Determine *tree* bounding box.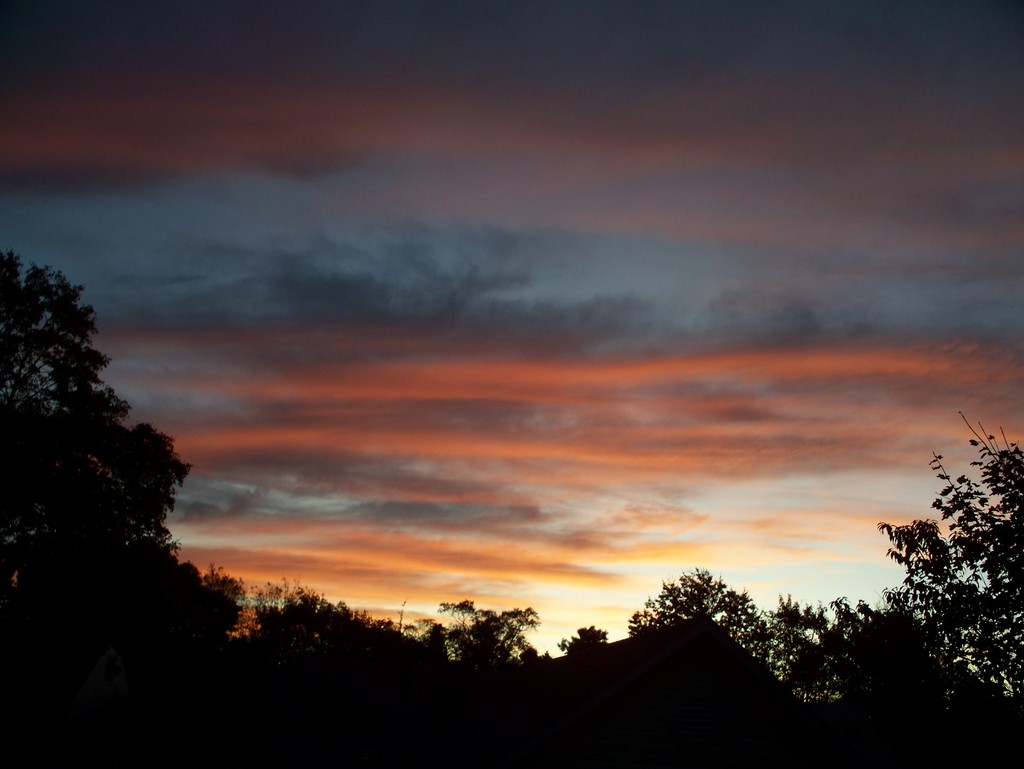
Determined: 422/594/539/692.
